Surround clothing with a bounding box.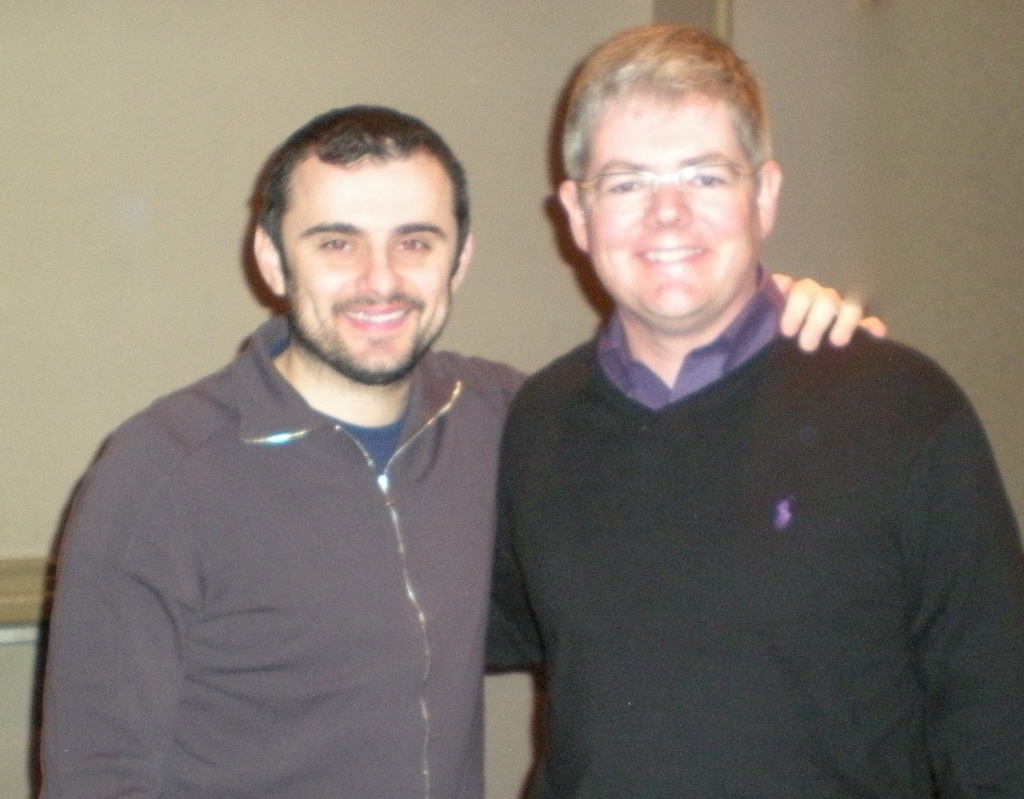
(x1=38, y1=297, x2=538, y2=798).
